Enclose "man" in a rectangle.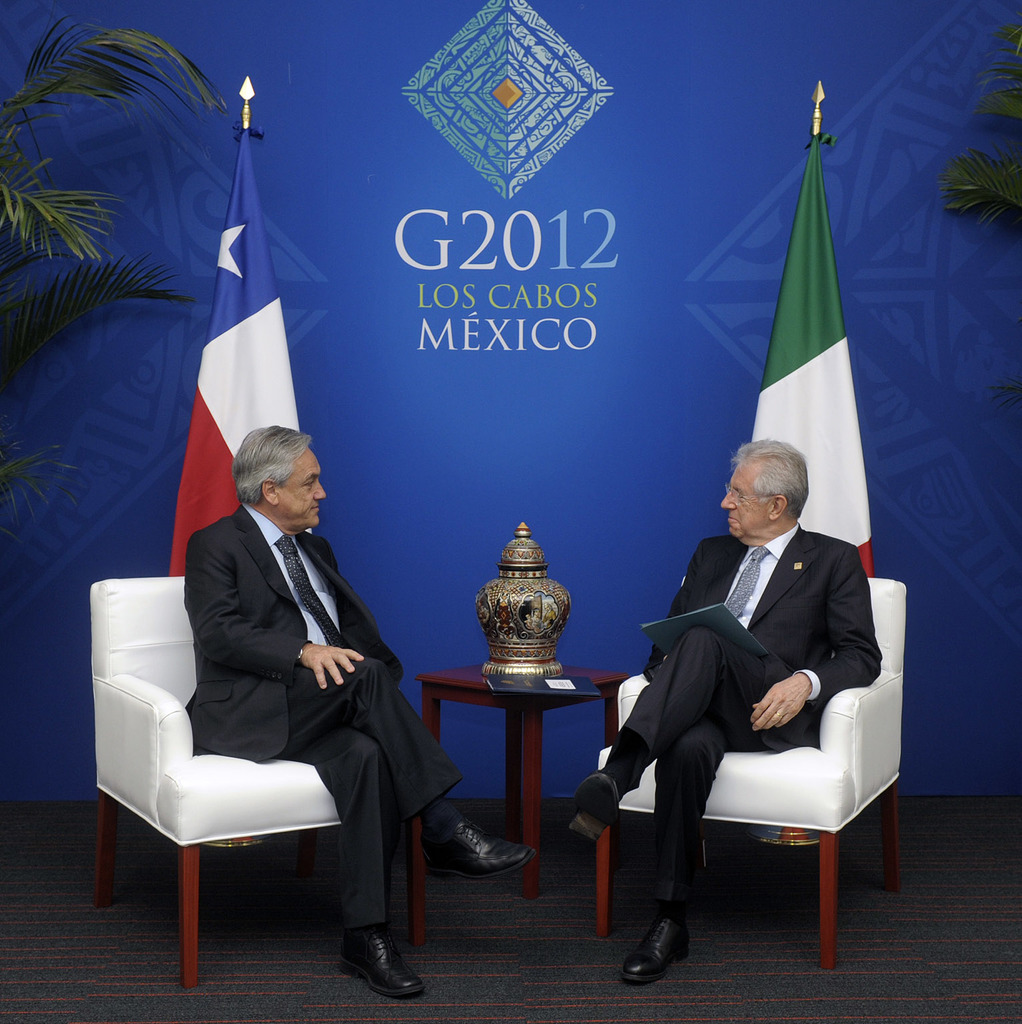
183 427 528 1001.
